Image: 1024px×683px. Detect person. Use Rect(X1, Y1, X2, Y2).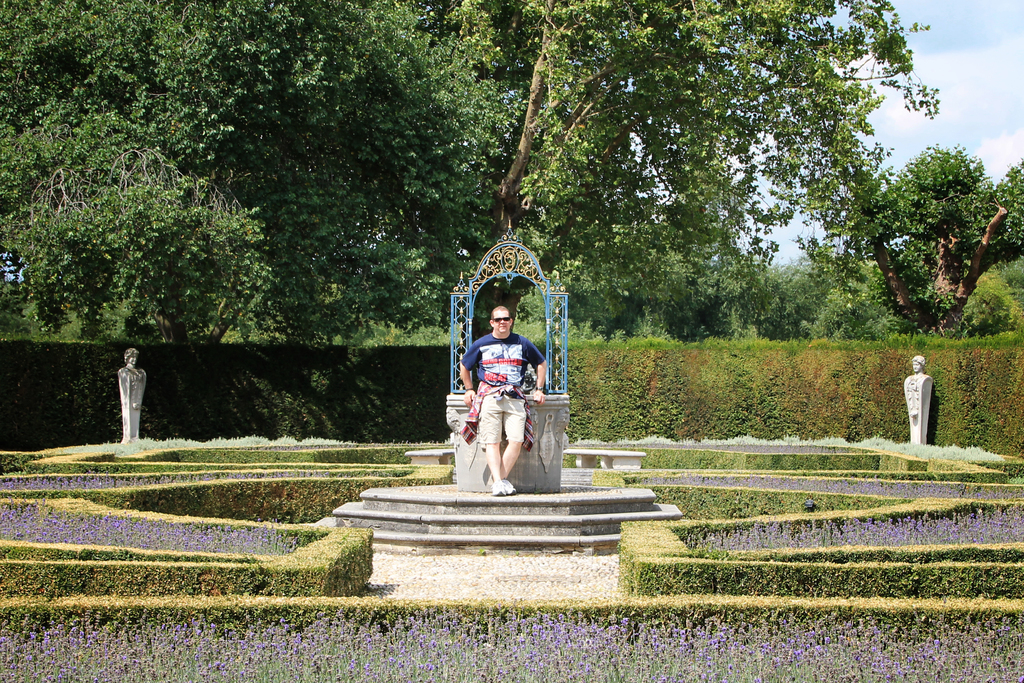
Rect(118, 343, 150, 438).
